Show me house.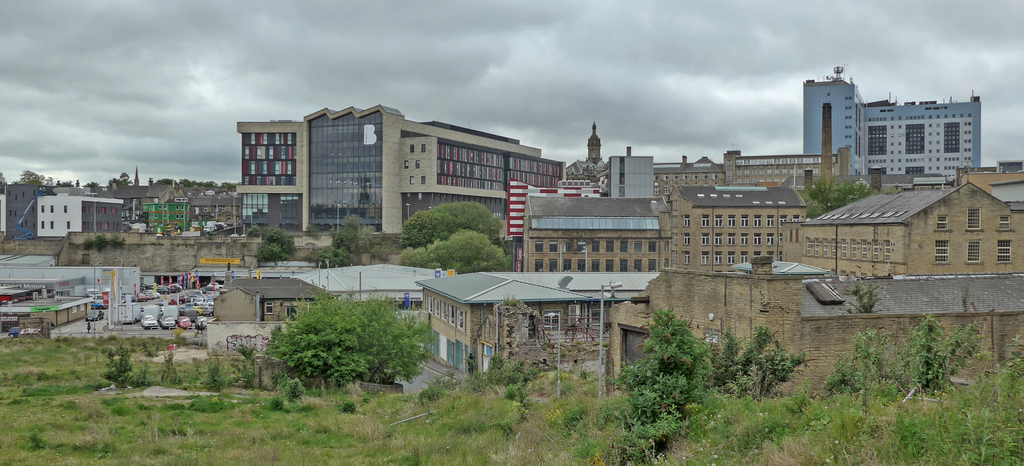
house is here: l=188, t=191, r=236, b=229.
